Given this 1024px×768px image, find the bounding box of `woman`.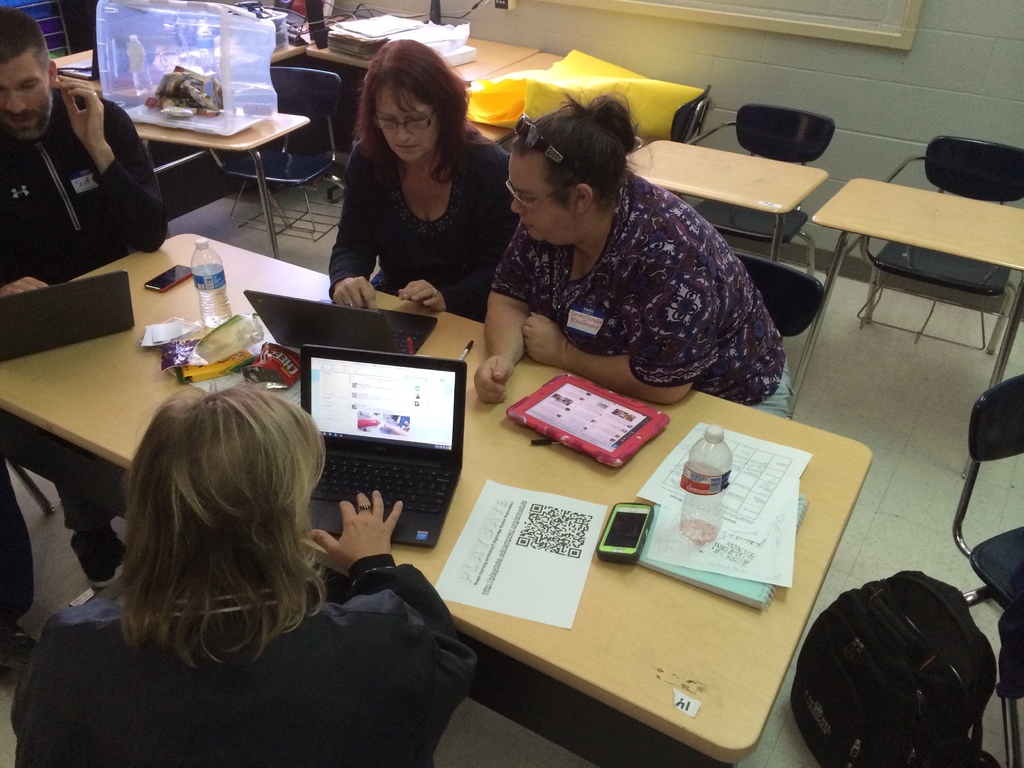
486, 86, 790, 419.
